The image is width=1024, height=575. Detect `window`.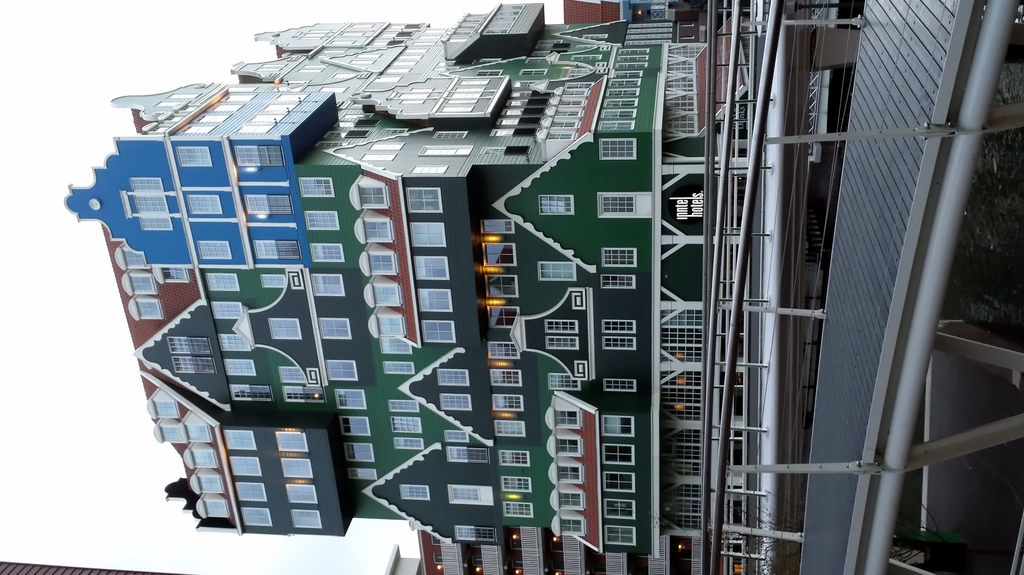
Detection: 223/428/255/453.
